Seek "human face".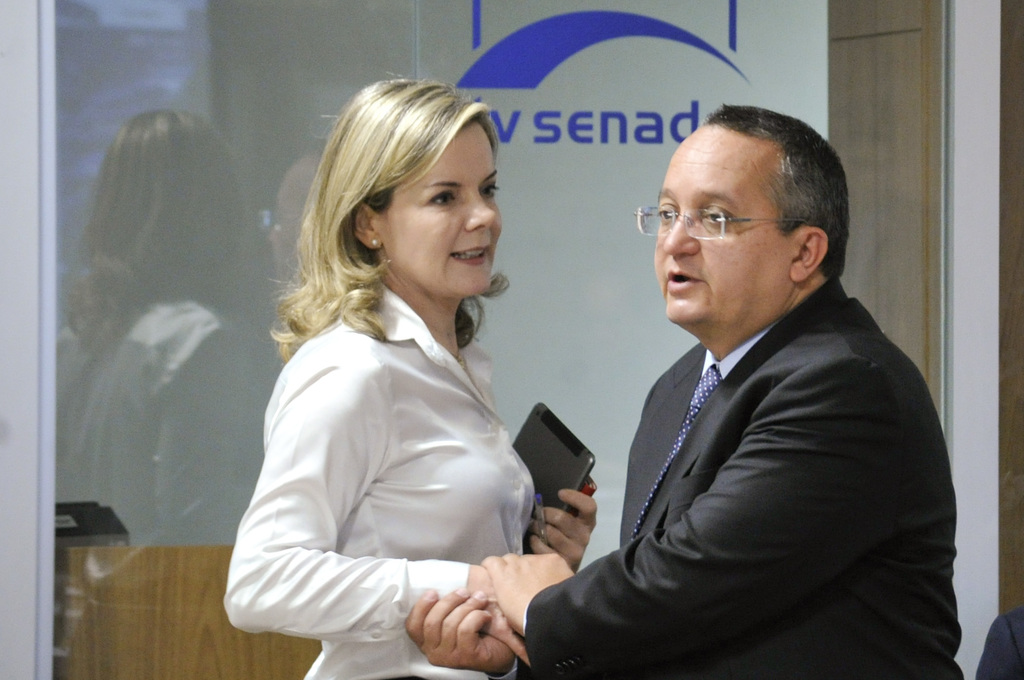
<bbox>383, 117, 505, 298</bbox>.
